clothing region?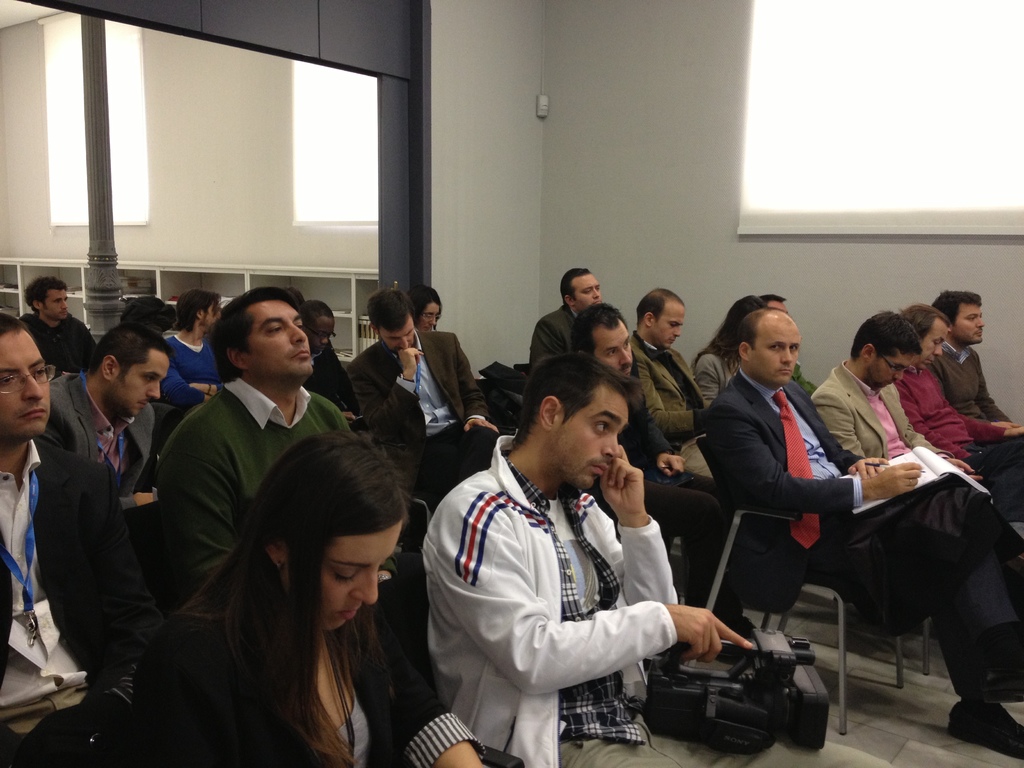
{"x1": 161, "y1": 333, "x2": 221, "y2": 412}
